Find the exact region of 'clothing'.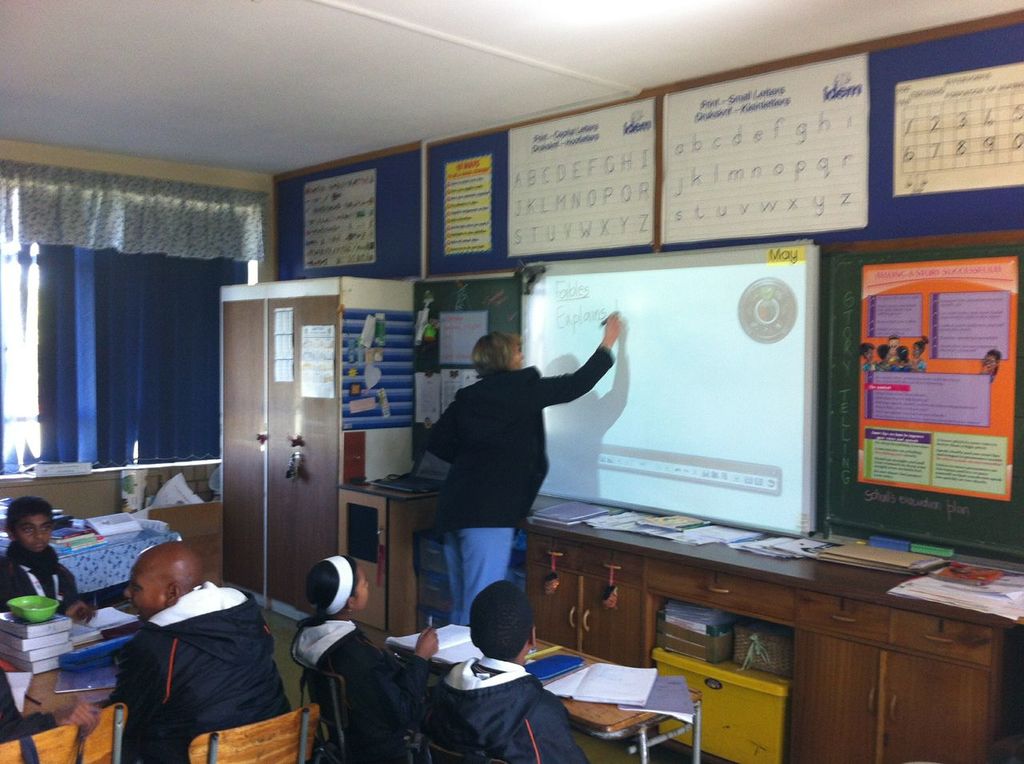
Exact region: Rect(290, 615, 427, 763).
